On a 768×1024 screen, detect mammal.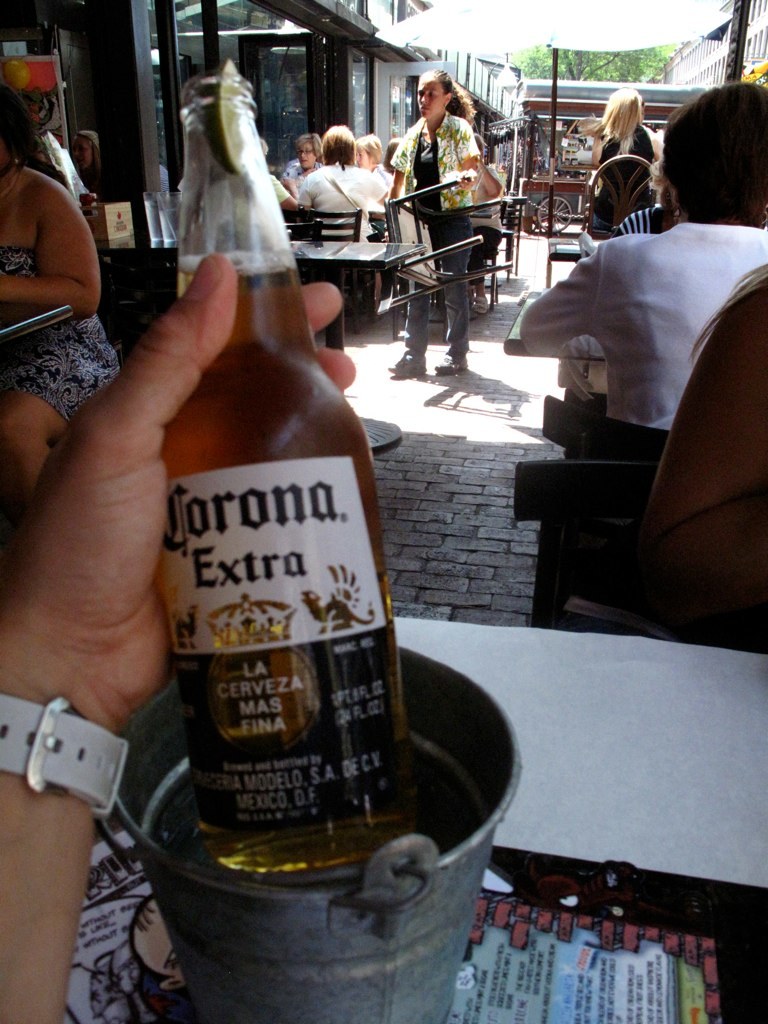
region(380, 67, 476, 378).
